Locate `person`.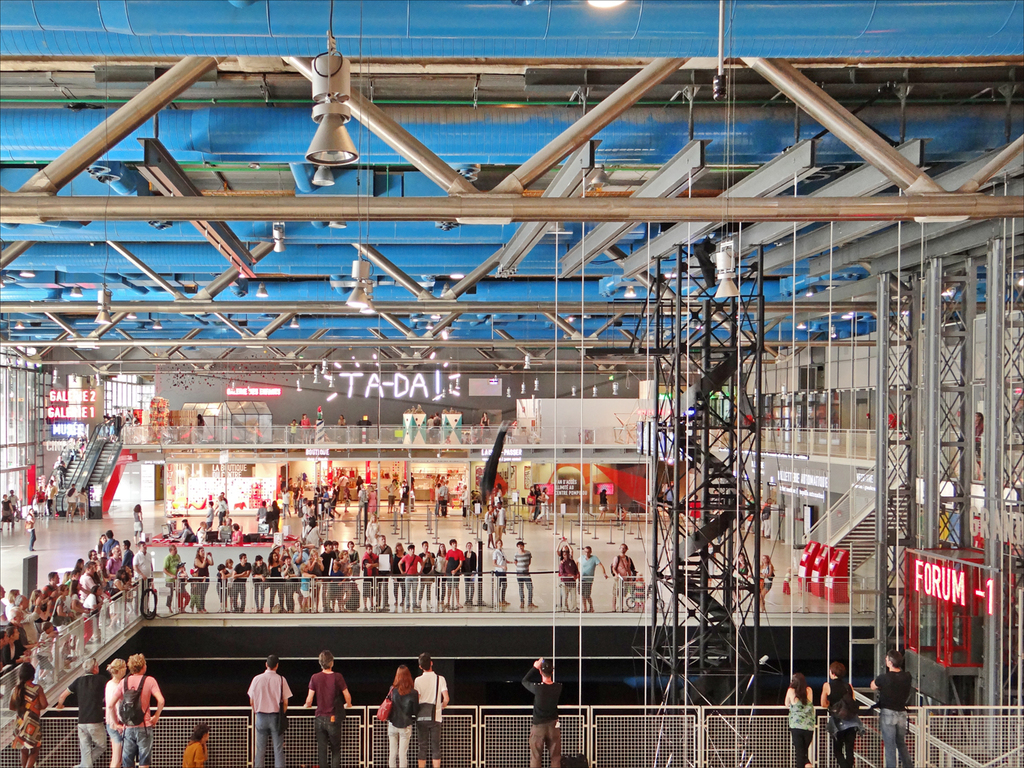
Bounding box: 523,656,563,767.
